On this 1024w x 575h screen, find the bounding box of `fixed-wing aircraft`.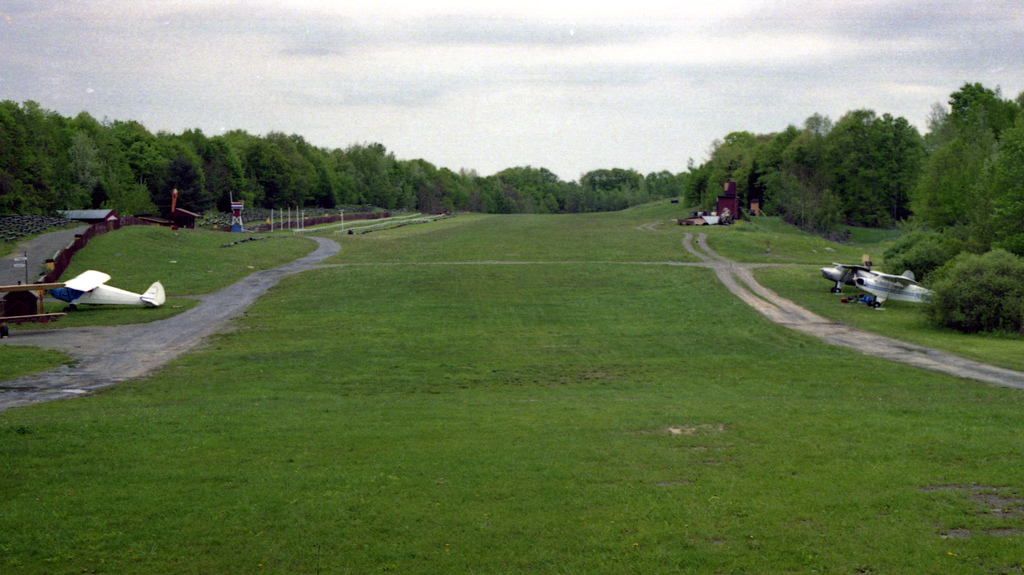
Bounding box: [x1=851, y1=271, x2=934, y2=309].
